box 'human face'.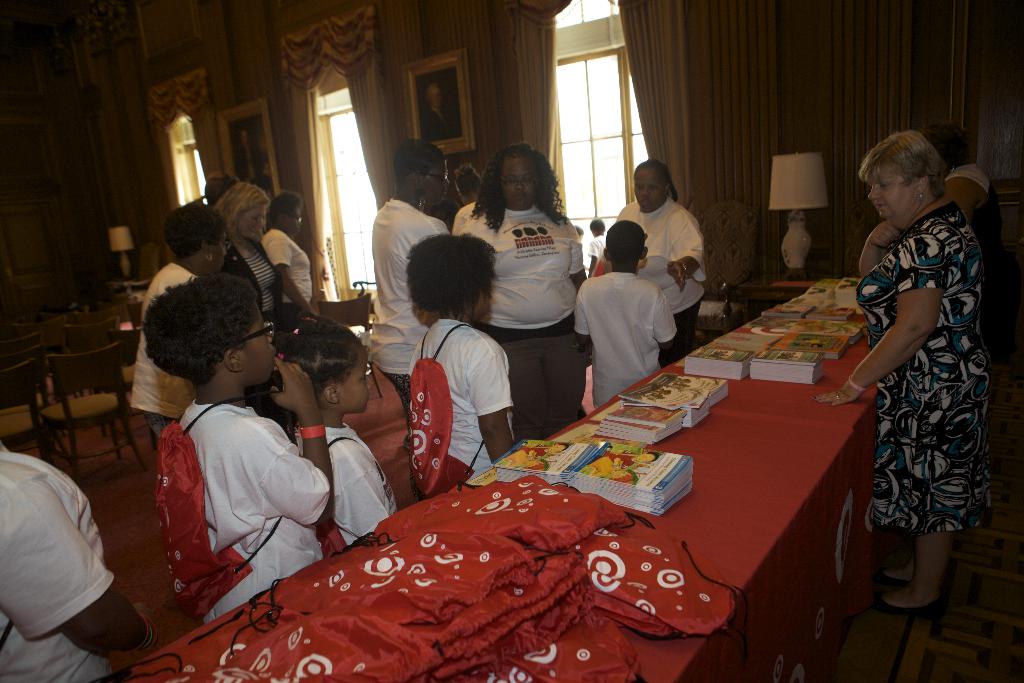
Rect(630, 167, 664, 210).
